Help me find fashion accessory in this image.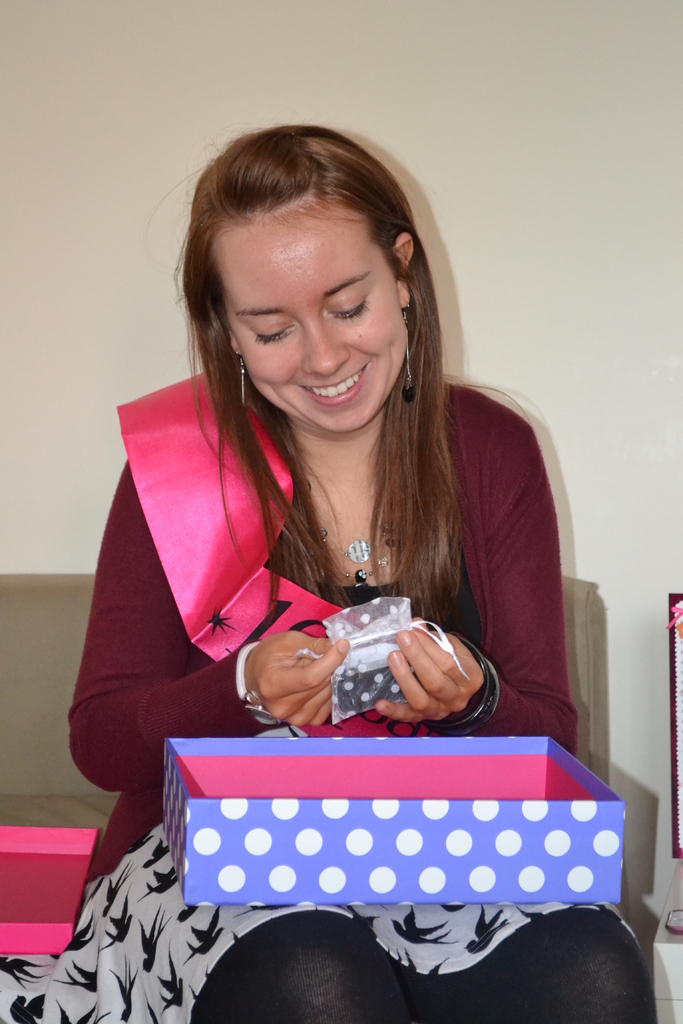
Found it: x1=247, y1=641, x2=277, y2=729.
